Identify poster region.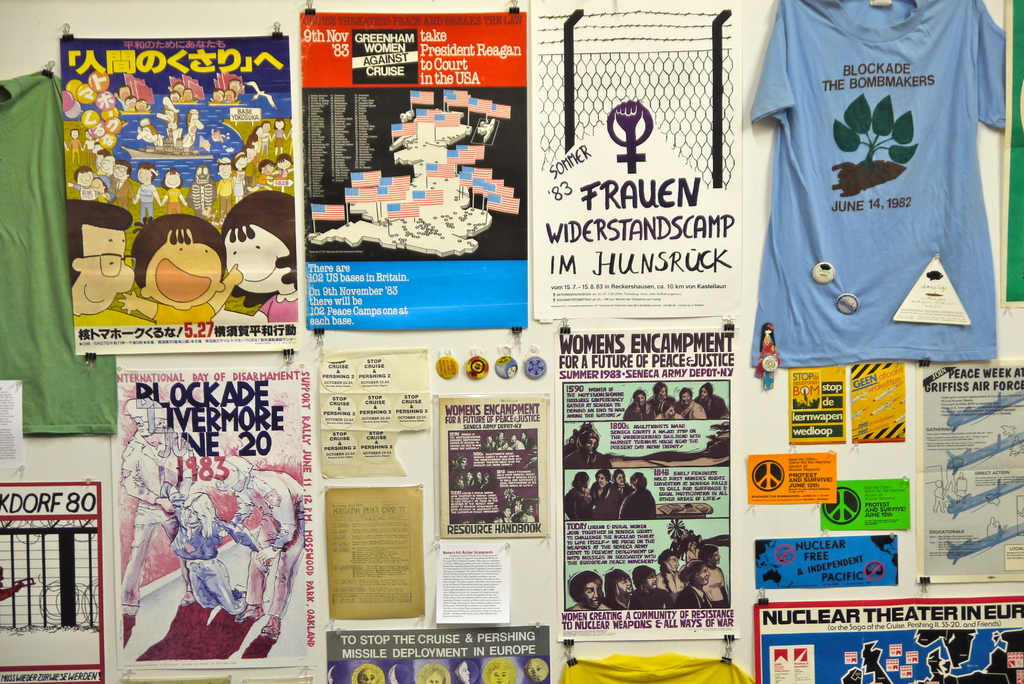
Region: 297, 10, 532, 330.
